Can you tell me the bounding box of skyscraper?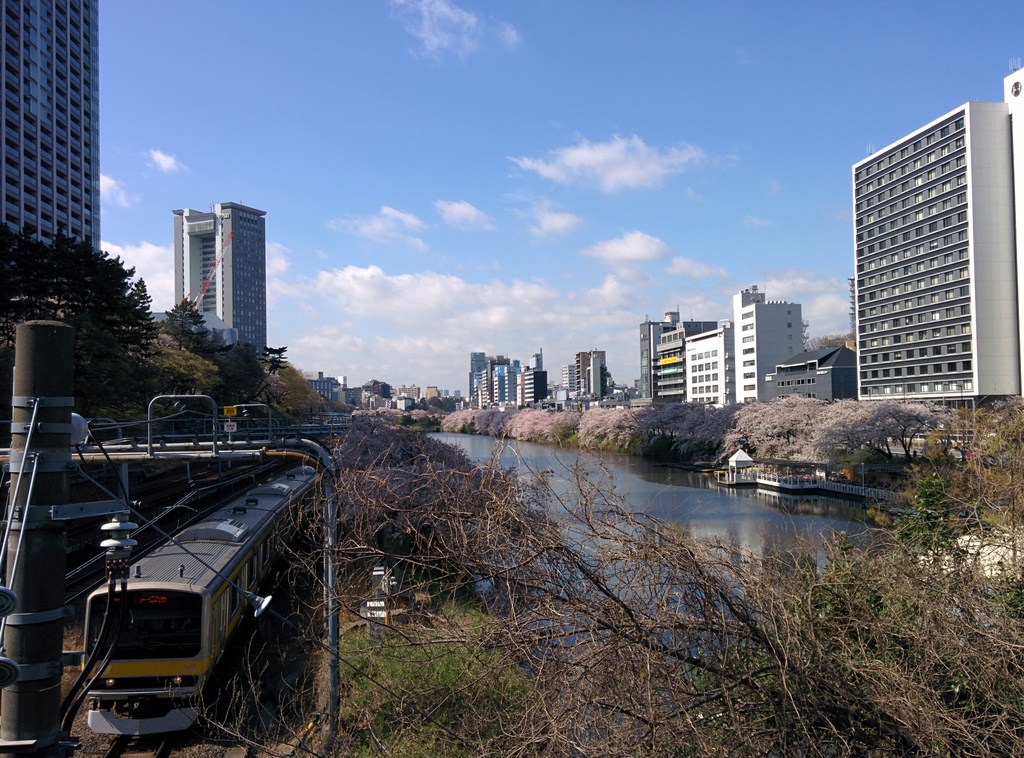
{"x1": 0, "y1": 0, "x2": 106, "y2": 261}.
